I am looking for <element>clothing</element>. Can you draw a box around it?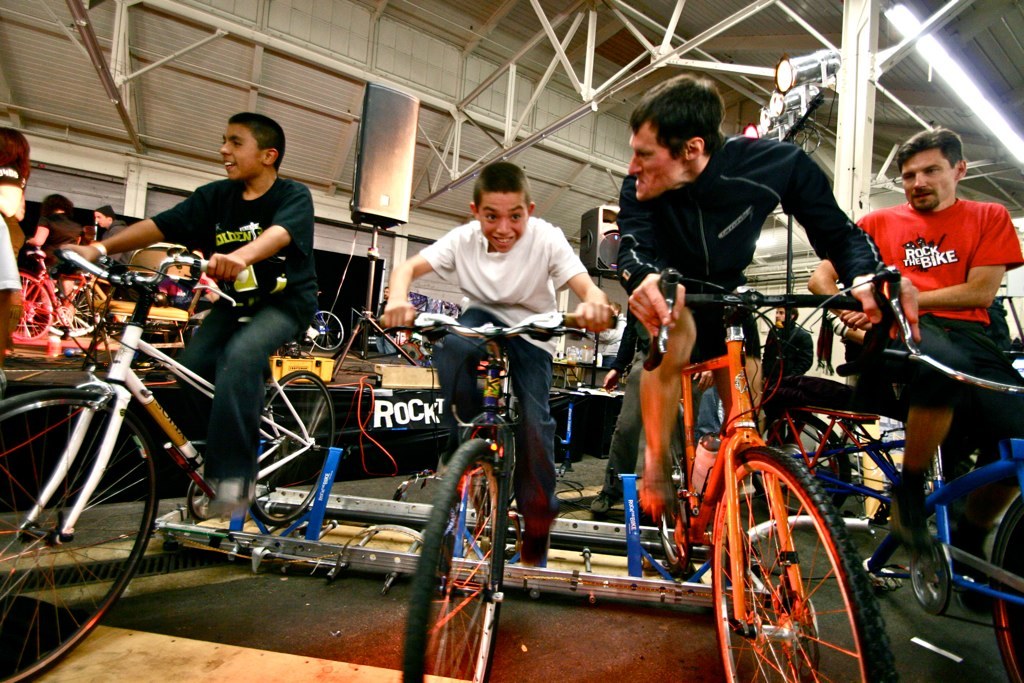
Sure, the bounding box is (128,165,280,485).
